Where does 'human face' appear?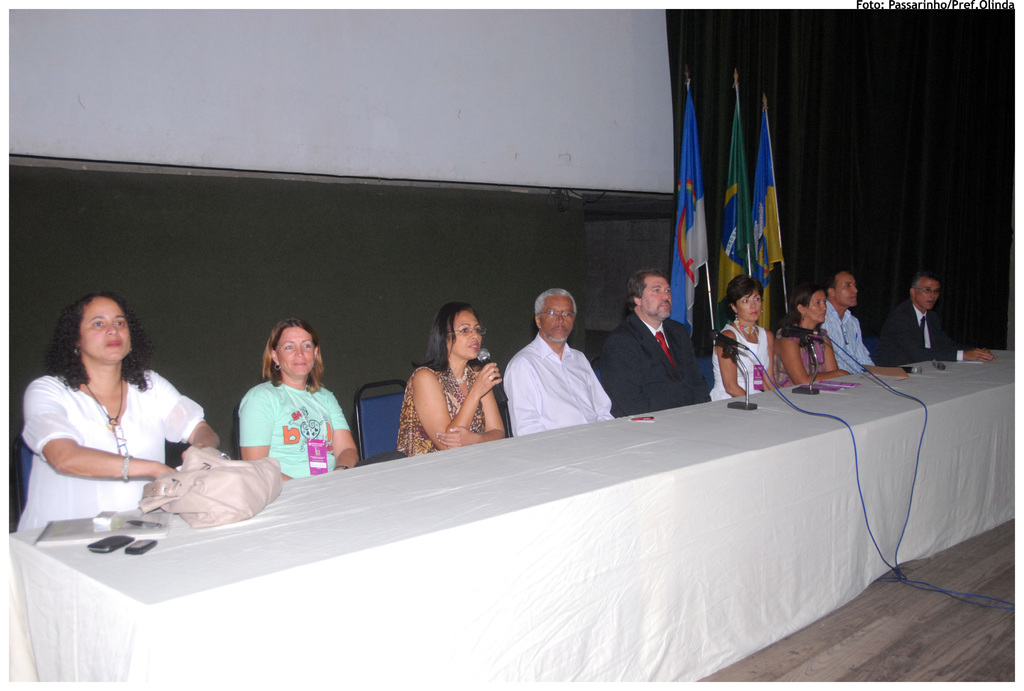
Appears at 647,283,672,321.
